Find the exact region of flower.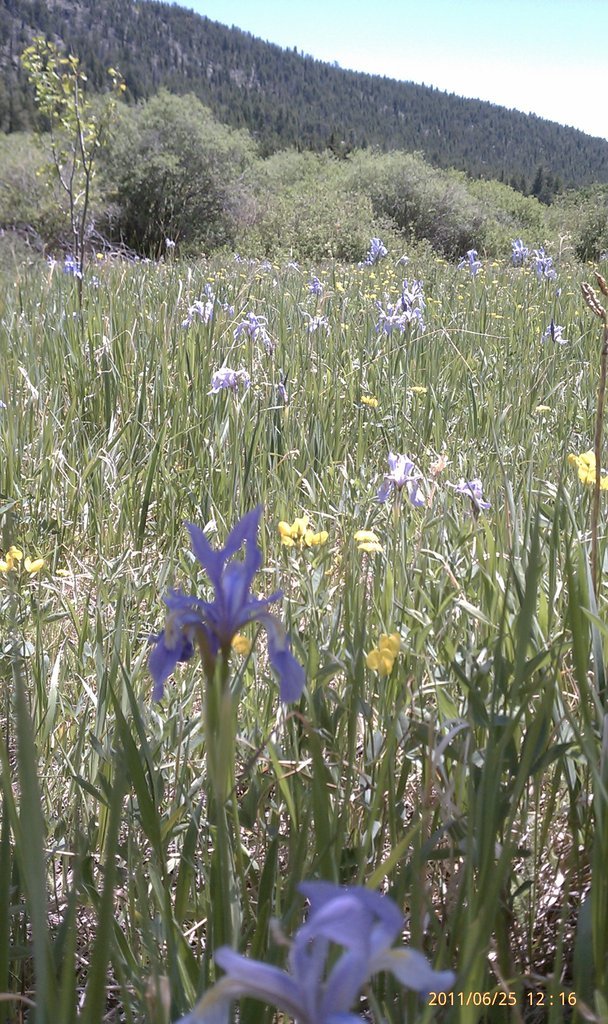
Exact region: pyautogui.locateOnScreen(182, 876, 455, 1023).
